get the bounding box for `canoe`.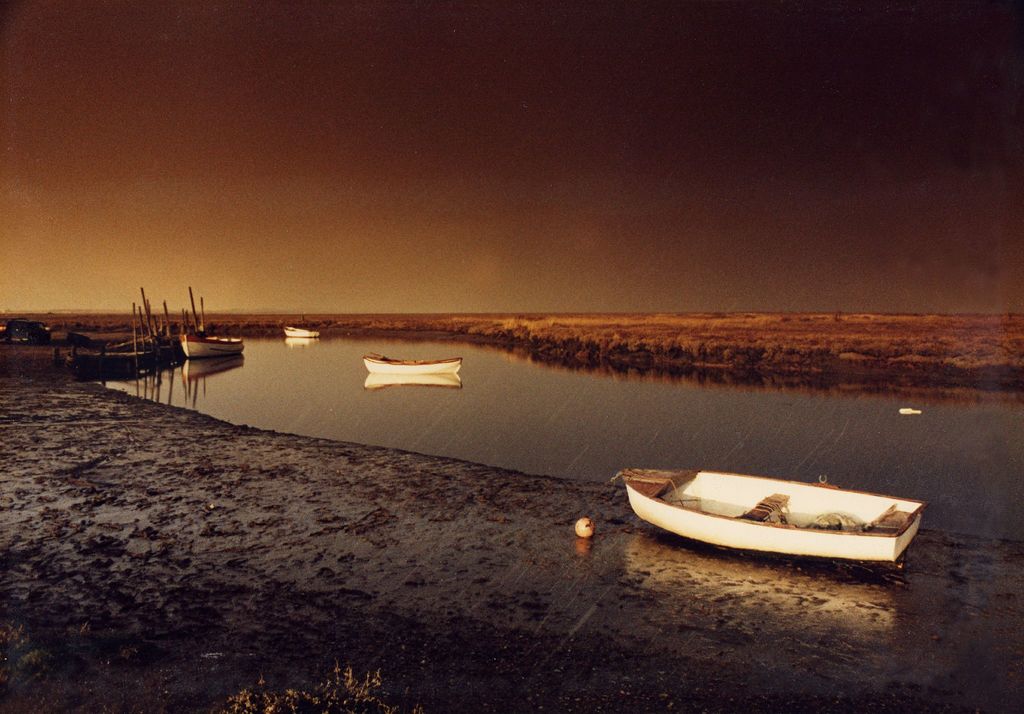
(left=360, top=353, right=463, bottom=376).
